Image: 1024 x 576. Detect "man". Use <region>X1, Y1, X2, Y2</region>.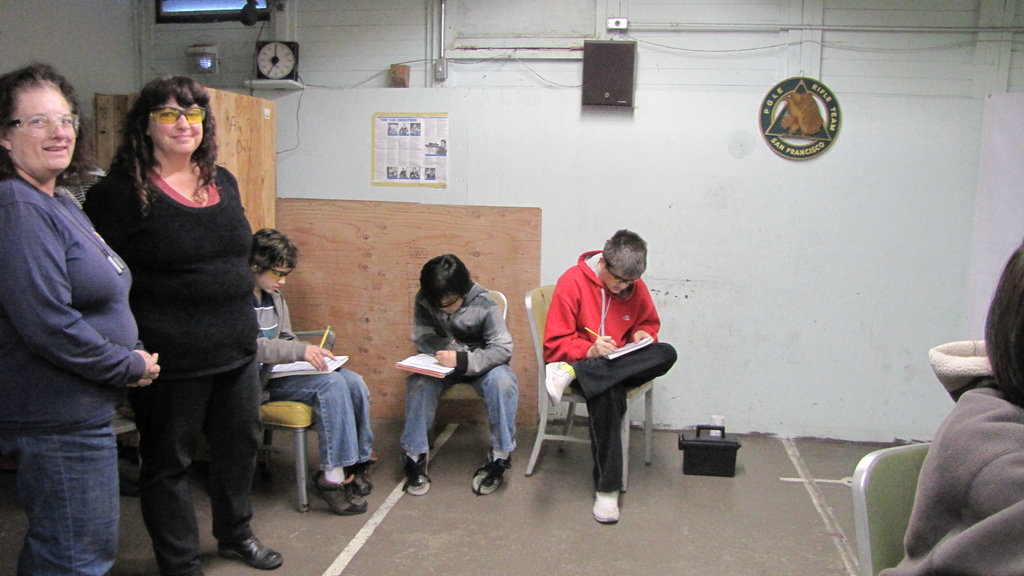
<region>534, 218, 684, 510</region>.
